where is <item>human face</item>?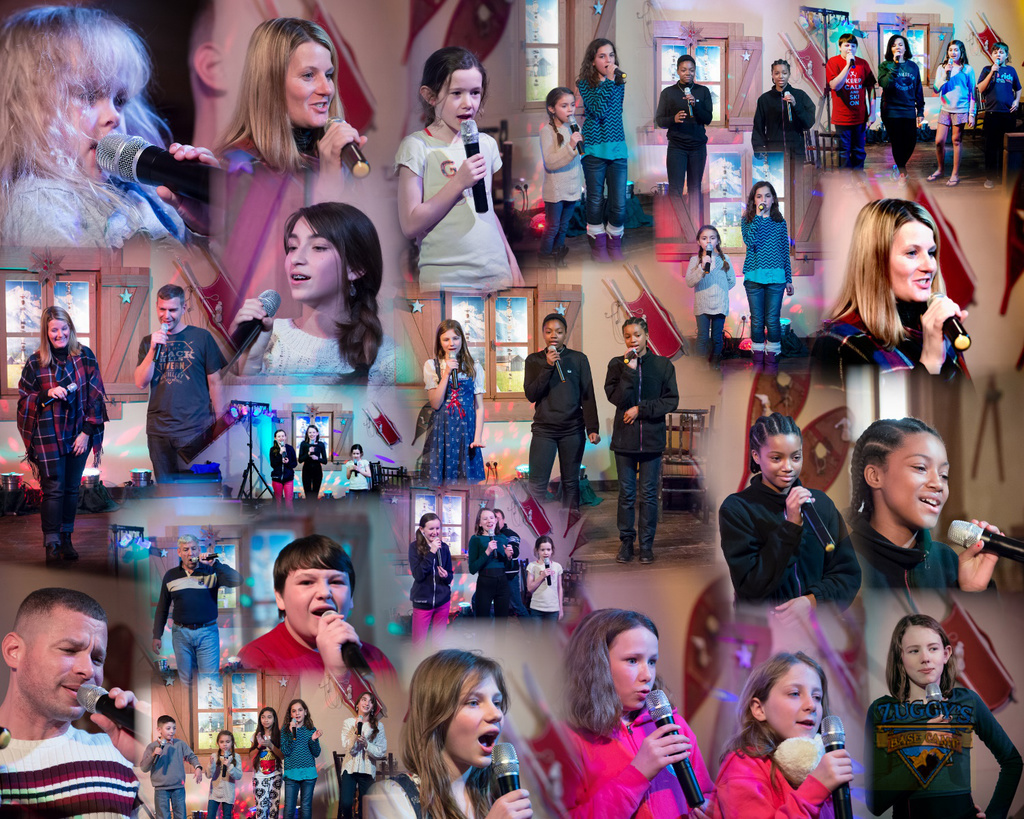
429, 70, 485, 132.
